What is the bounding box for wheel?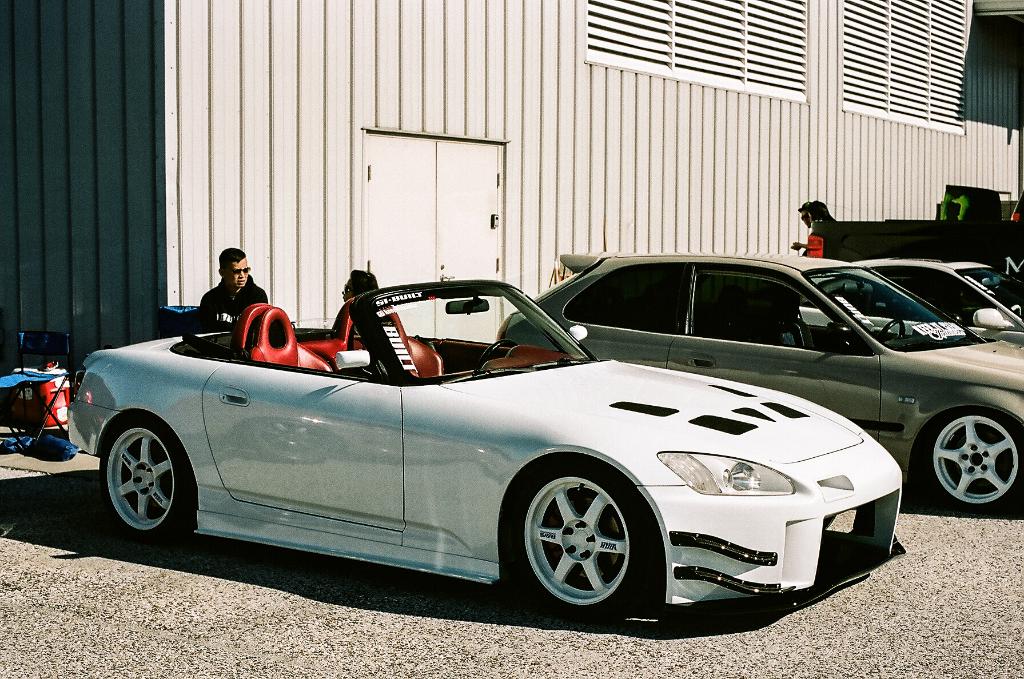
[101,412,210,538].
